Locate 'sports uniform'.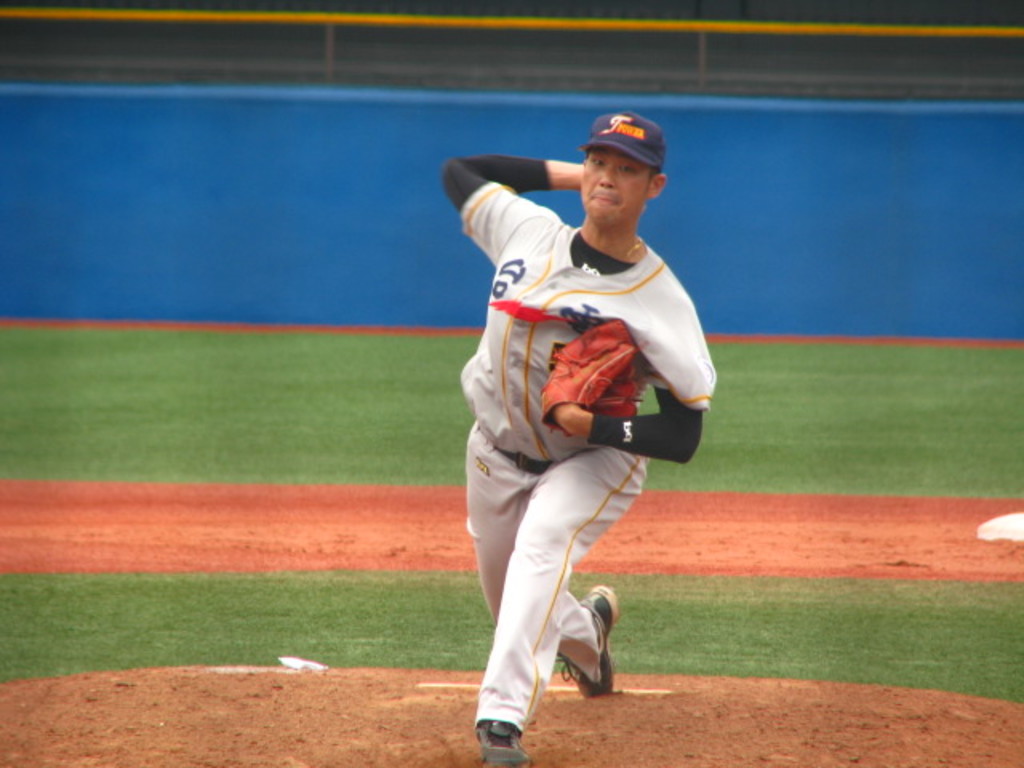
Bounding box: region(430, 115, 726, 742).
